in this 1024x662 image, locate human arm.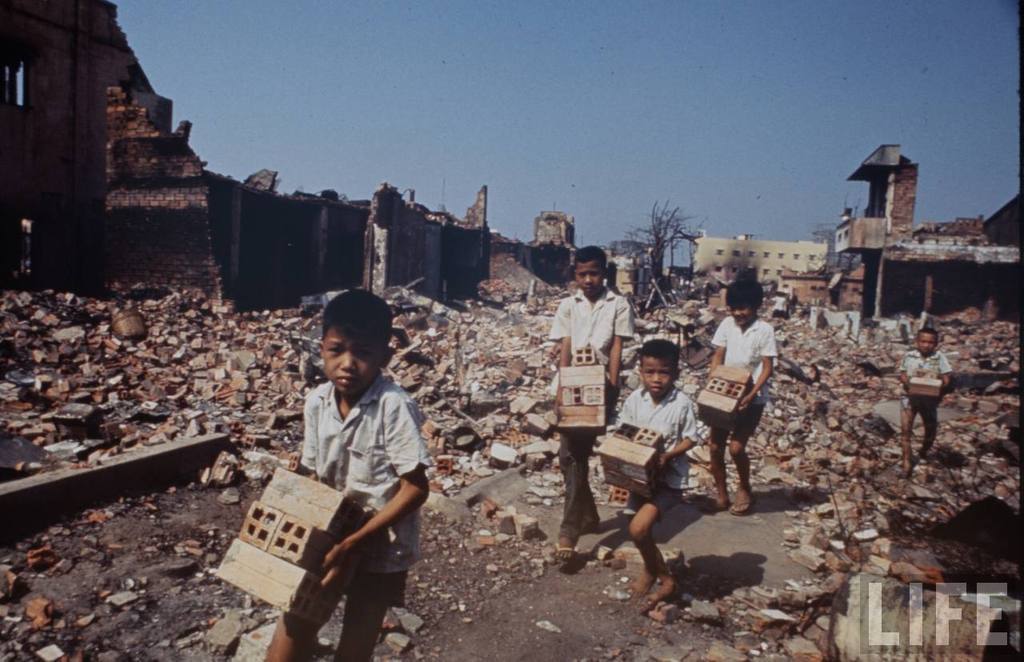
Bounding box: [661, 400, 702, 467].
